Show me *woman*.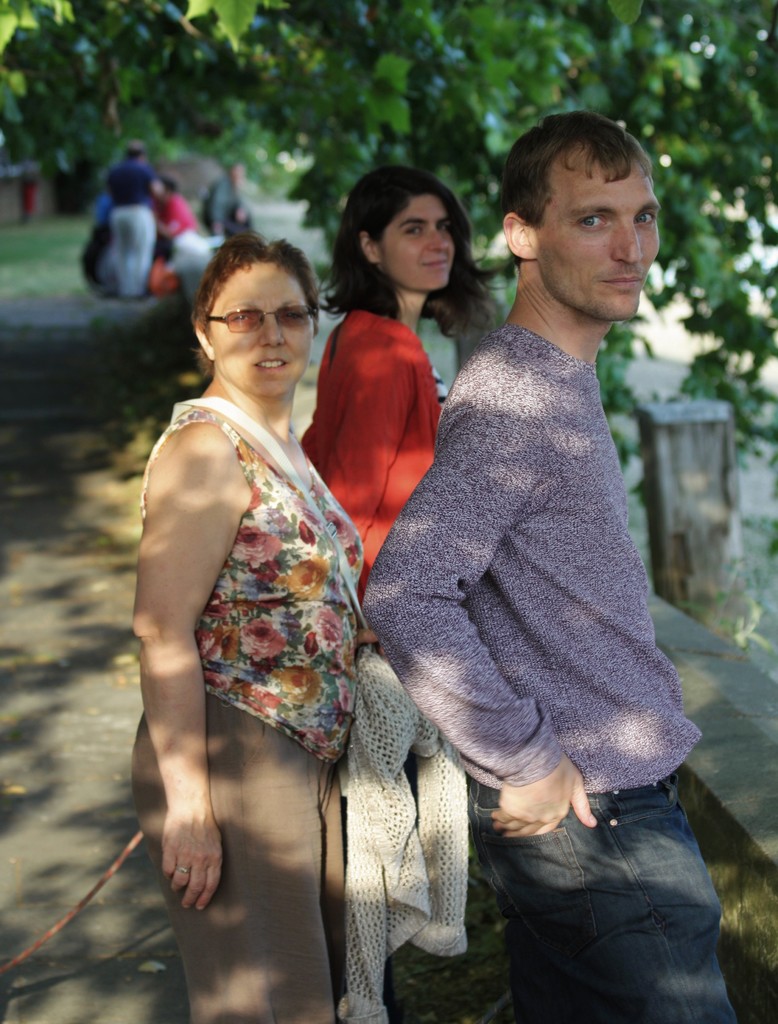
*woman* is here: [left=301, top=163, right=507, bottom=595].
